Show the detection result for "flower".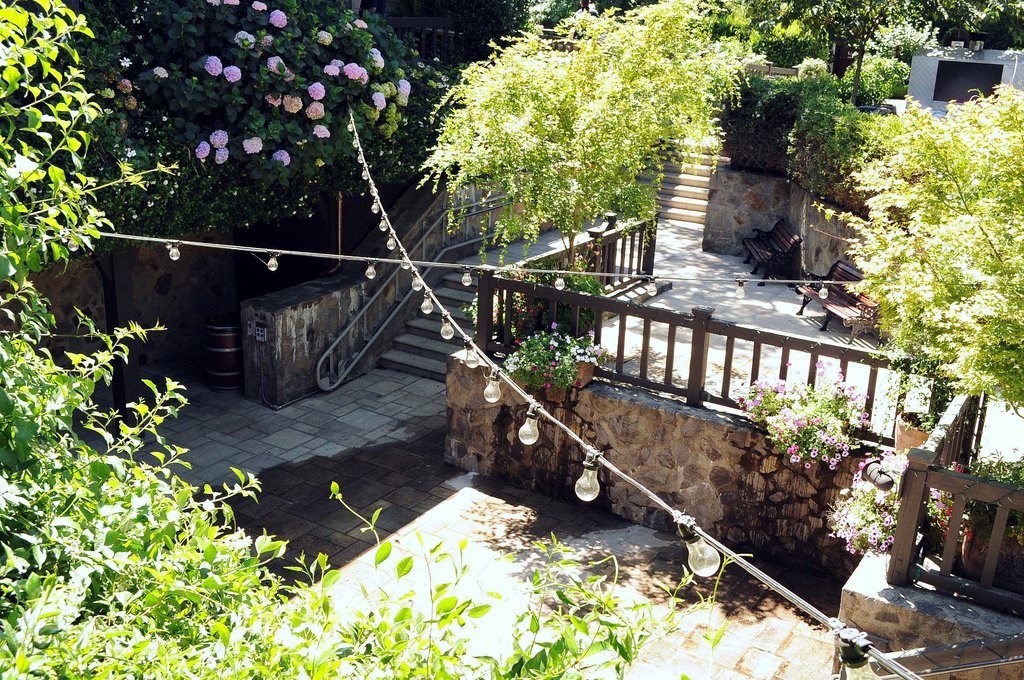
l=276, t=147, r=292, b=166.
